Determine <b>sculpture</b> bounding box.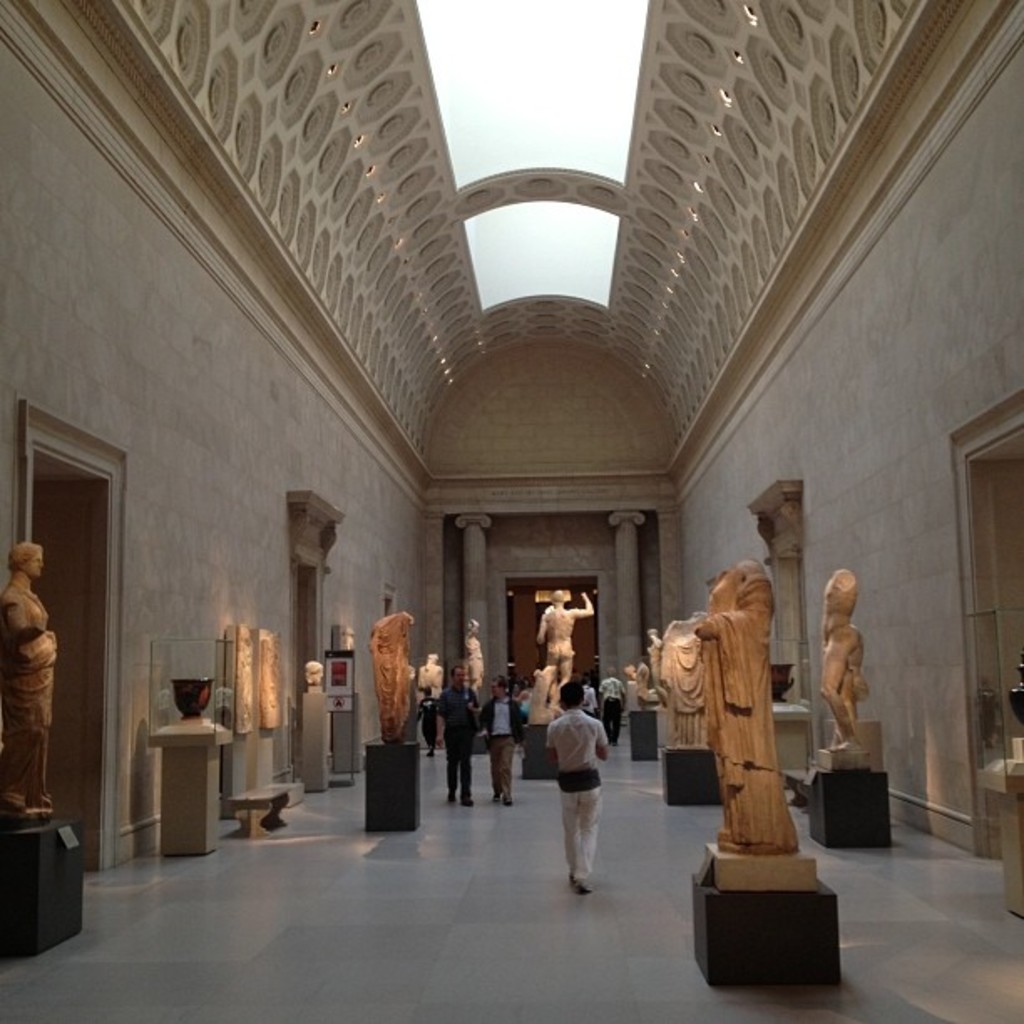
Determined: x1=648 y1=616 x2=709 y2=746.
